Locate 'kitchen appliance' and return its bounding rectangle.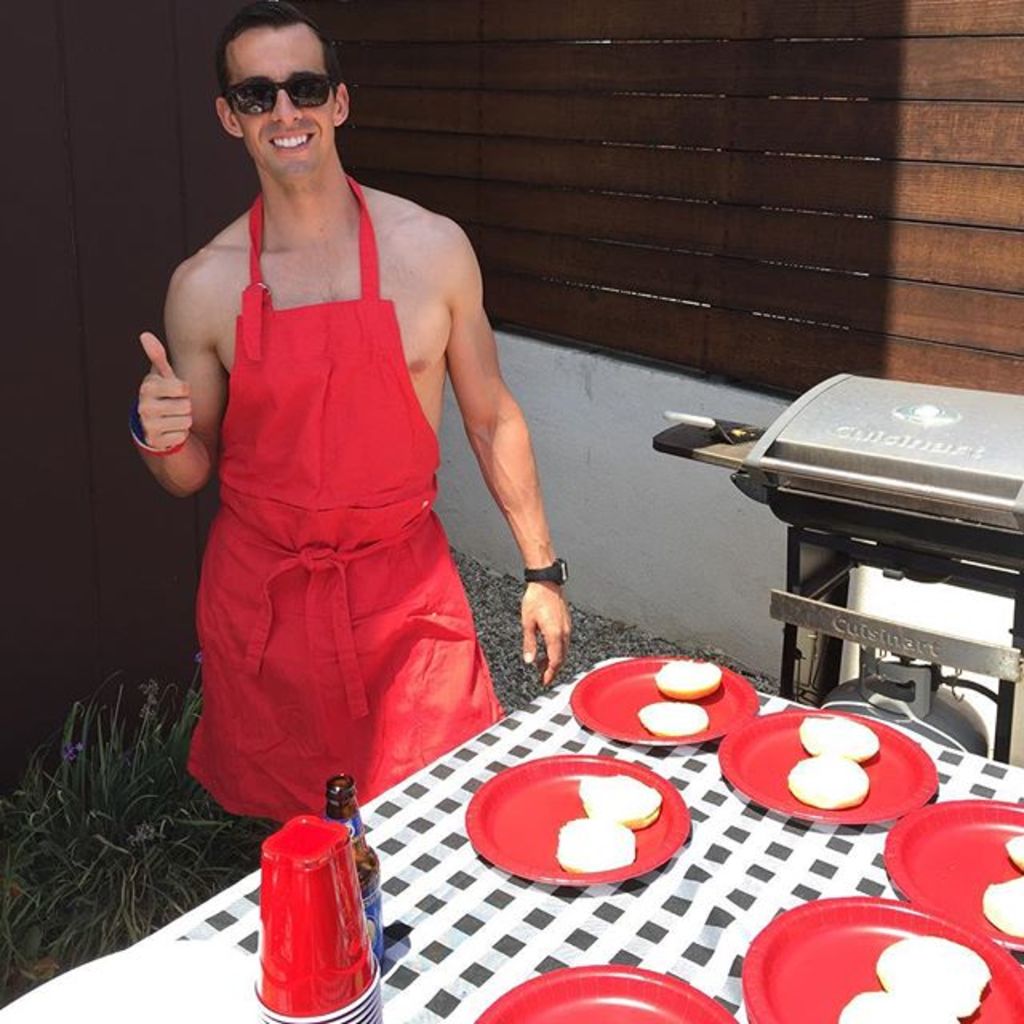
(x1=328, y1=774, x2=382, y2=968).
